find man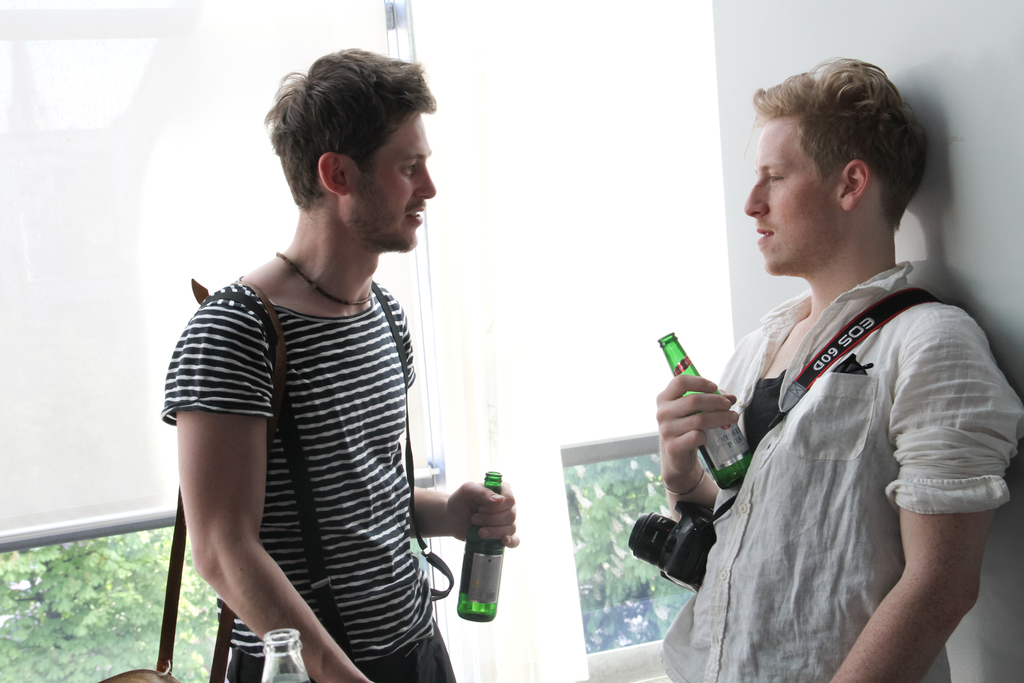
box(163, 40, 519, 682)
